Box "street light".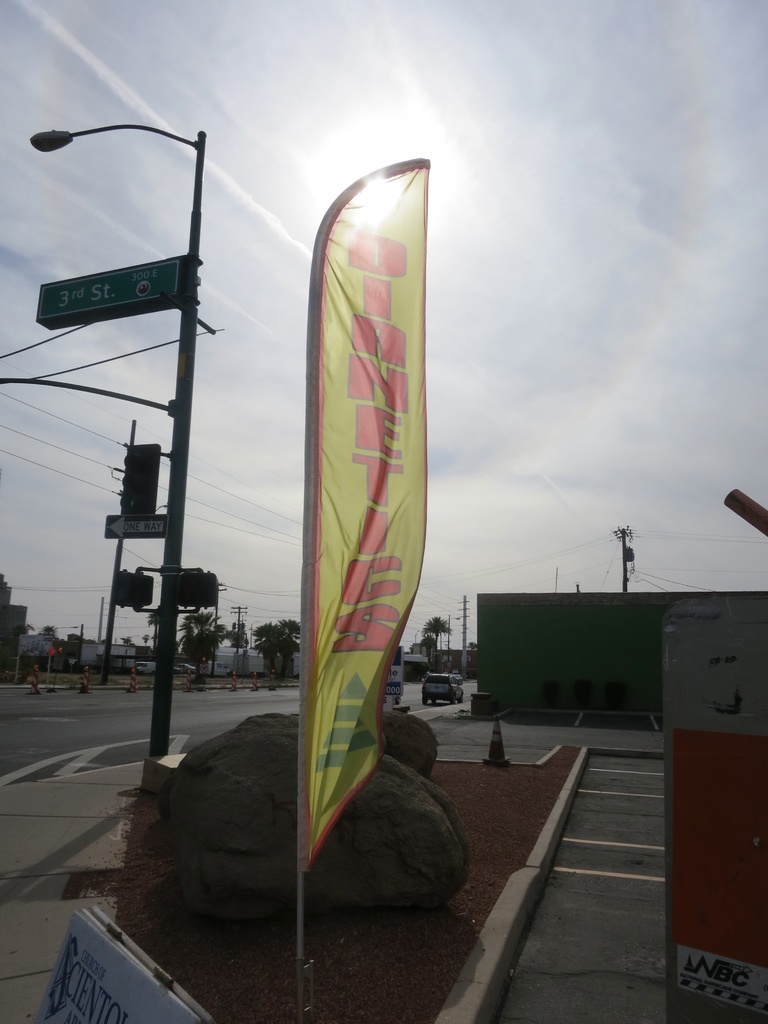
bbox=[47, 618, 79, 688].
